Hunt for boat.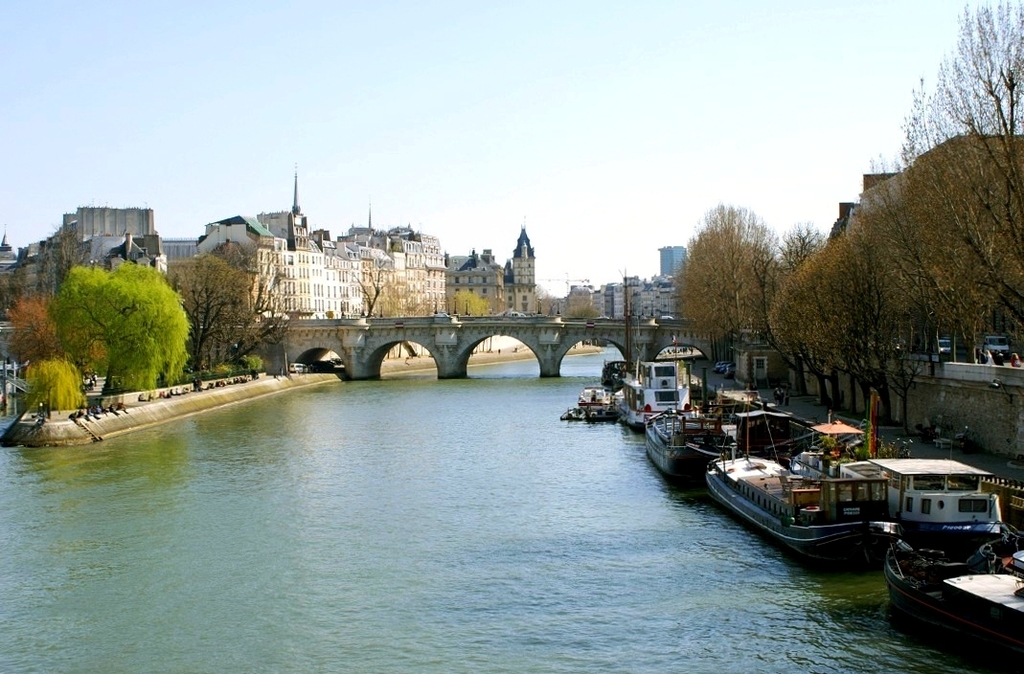
Hunted down at (left=705, top=379, right=858, bottom=551).
